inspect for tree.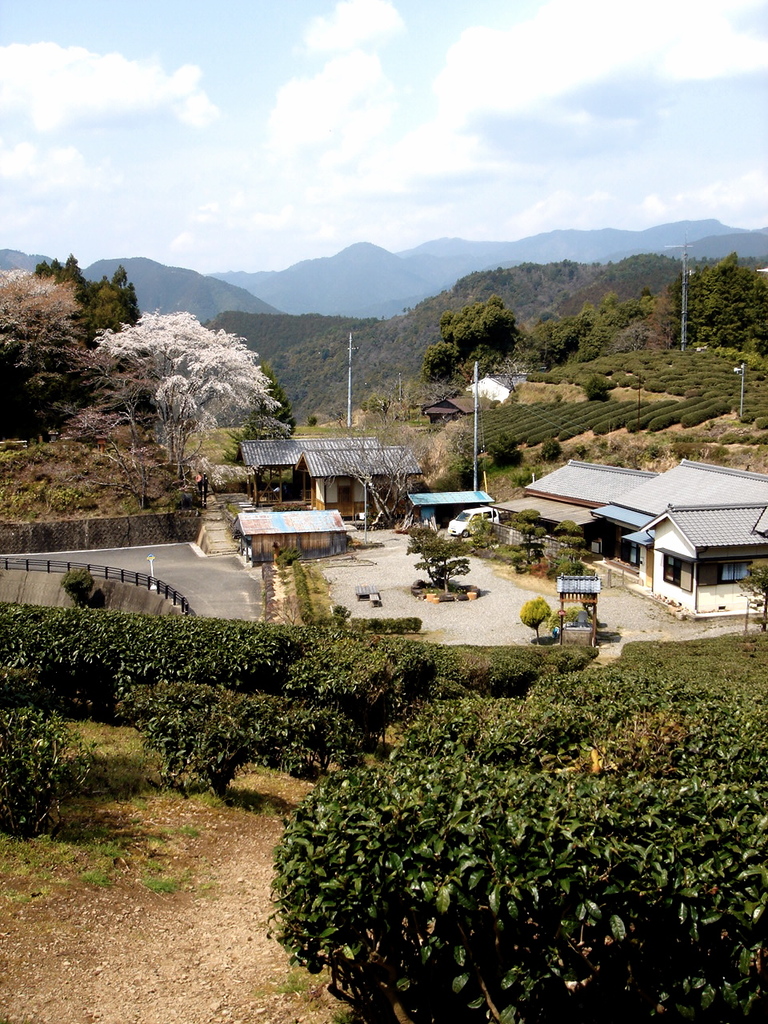
Inspection: pyautogui.locateOnScreen(73, 282, 282, 489).
